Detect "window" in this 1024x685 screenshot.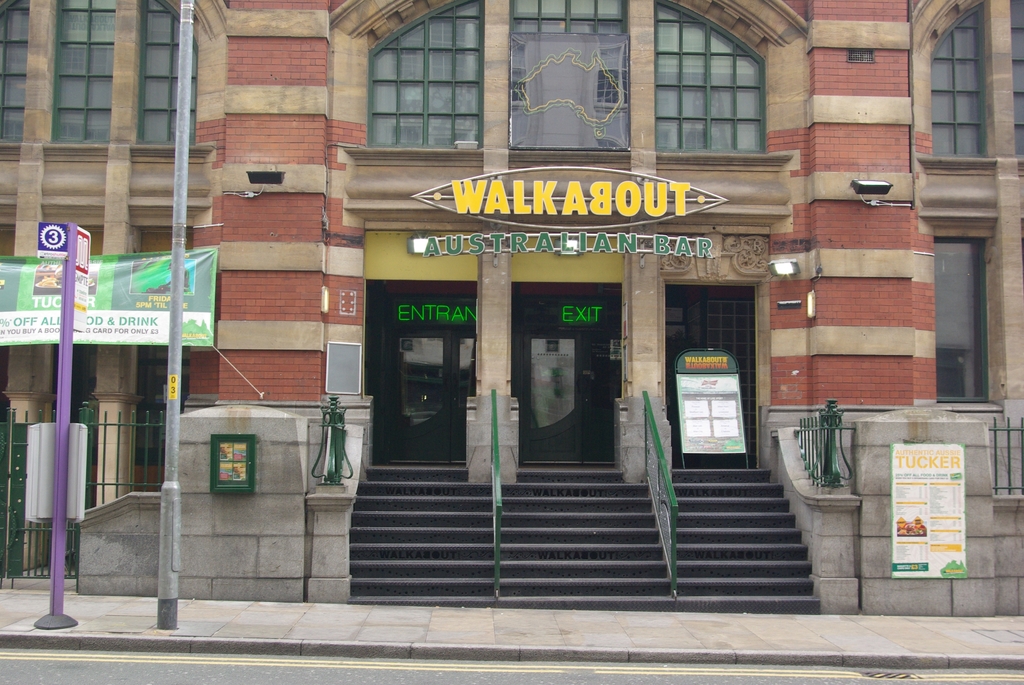
Detection: x1=362, y1=0, x2=494, y2=148.
